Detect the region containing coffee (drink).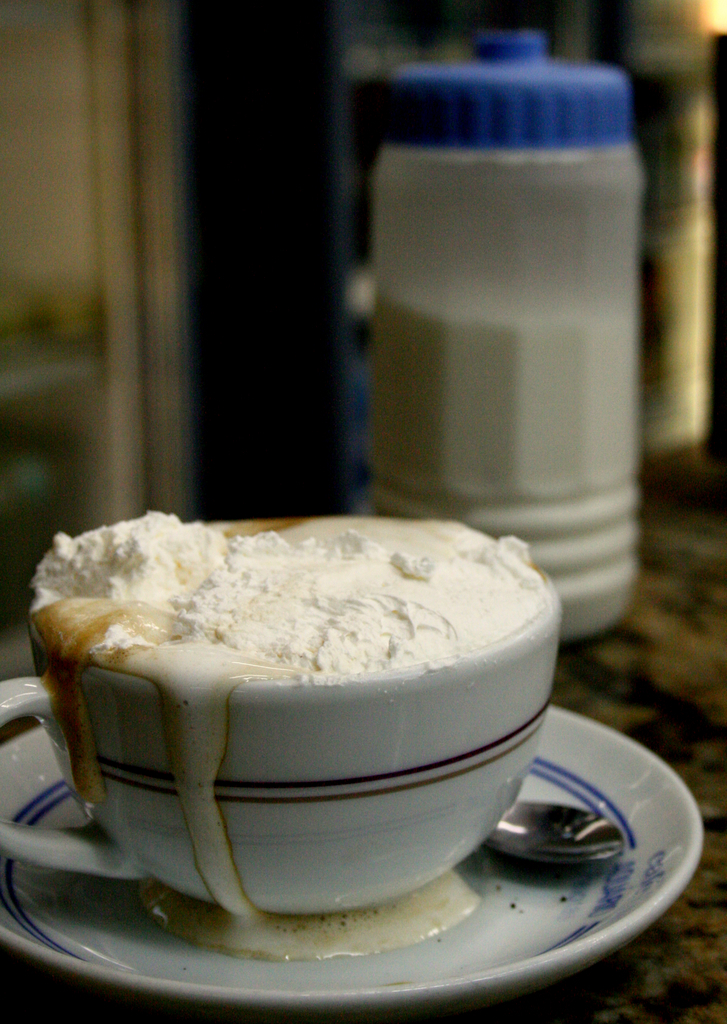
24 503 551 985.
